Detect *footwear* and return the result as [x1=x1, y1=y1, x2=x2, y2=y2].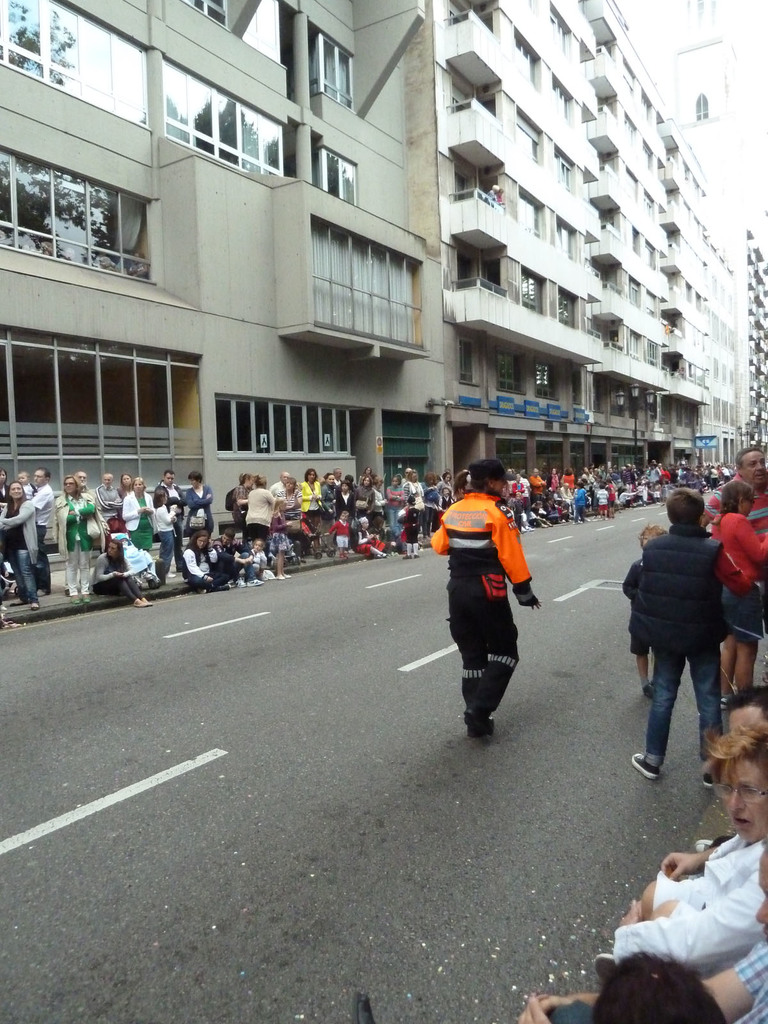
[x1=633, y1=751, x2=659, y2=783].
